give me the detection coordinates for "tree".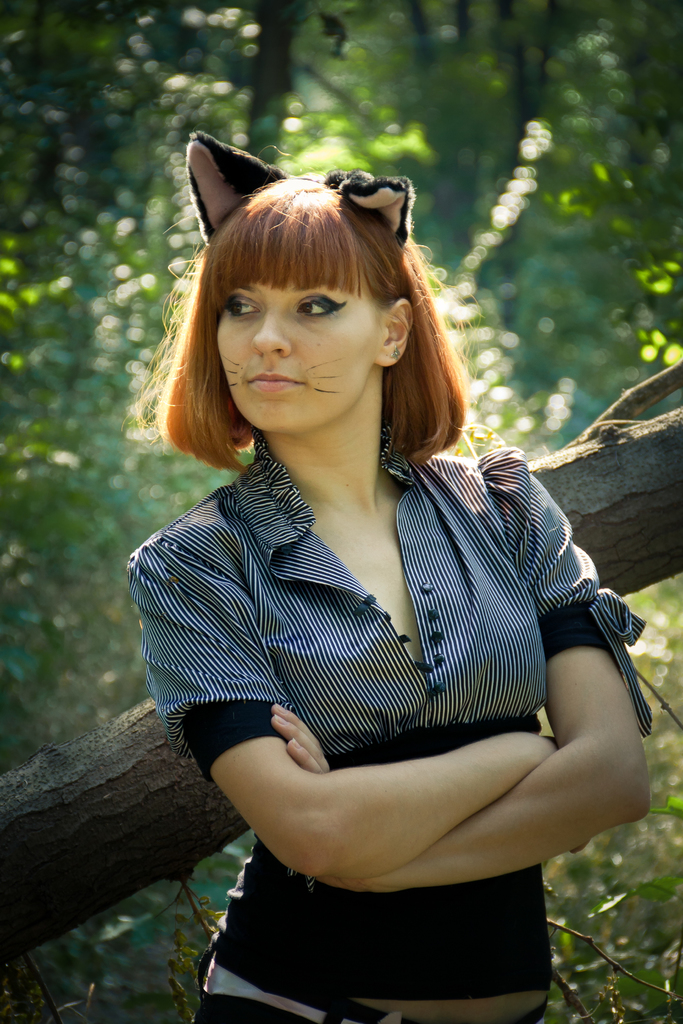
crop(0, 364, 682, 979).
